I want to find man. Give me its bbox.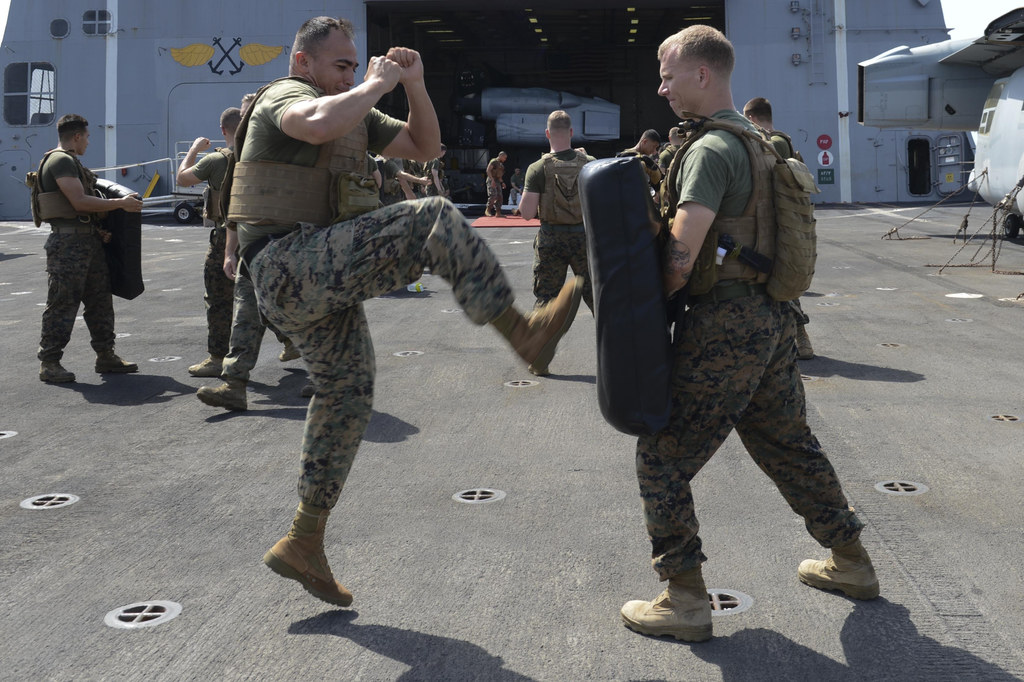
x1=25 y1=116 x2=135 y2=394.
